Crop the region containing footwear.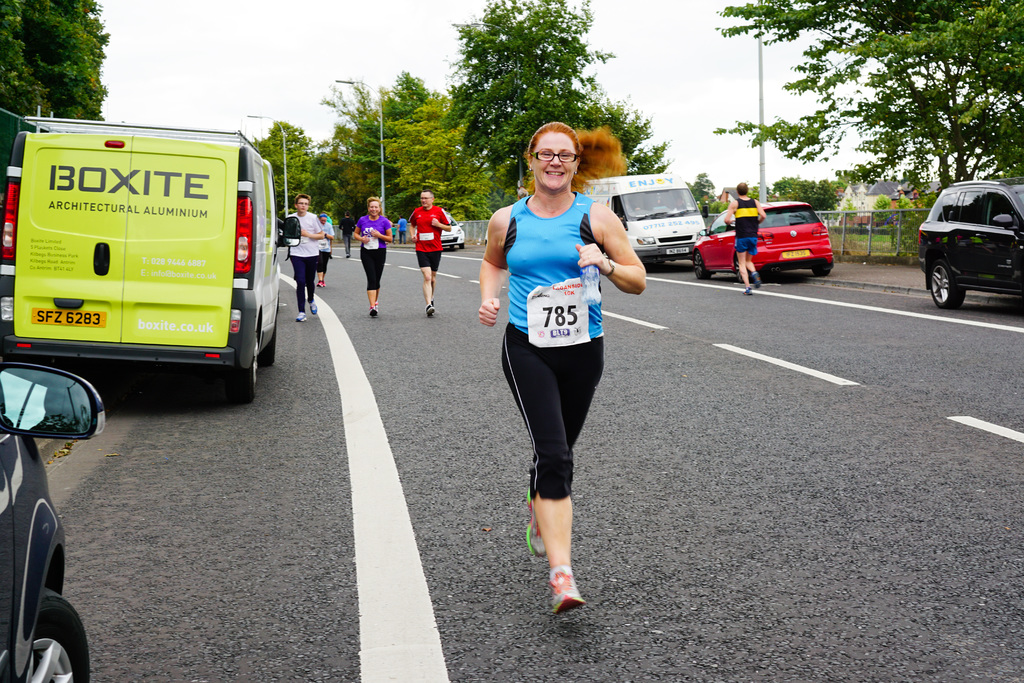
Crop region: bbox=(294, 313, 305, 325).
